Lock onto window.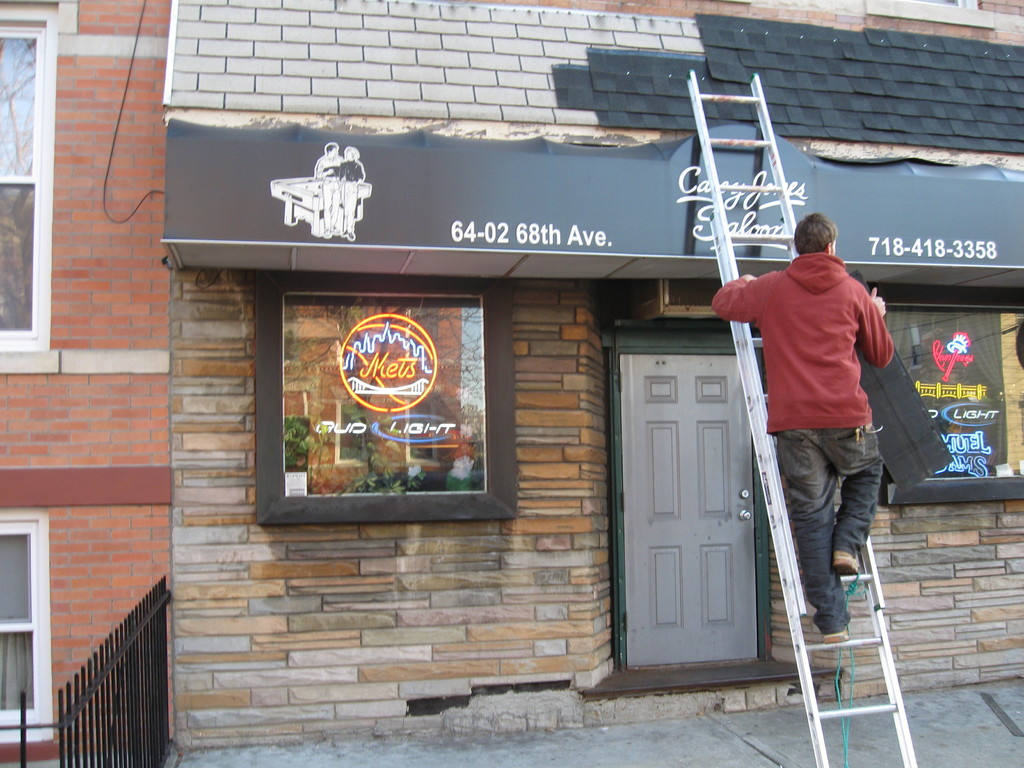
Locked: (left=0, top=0, right=57, bottom=350).
